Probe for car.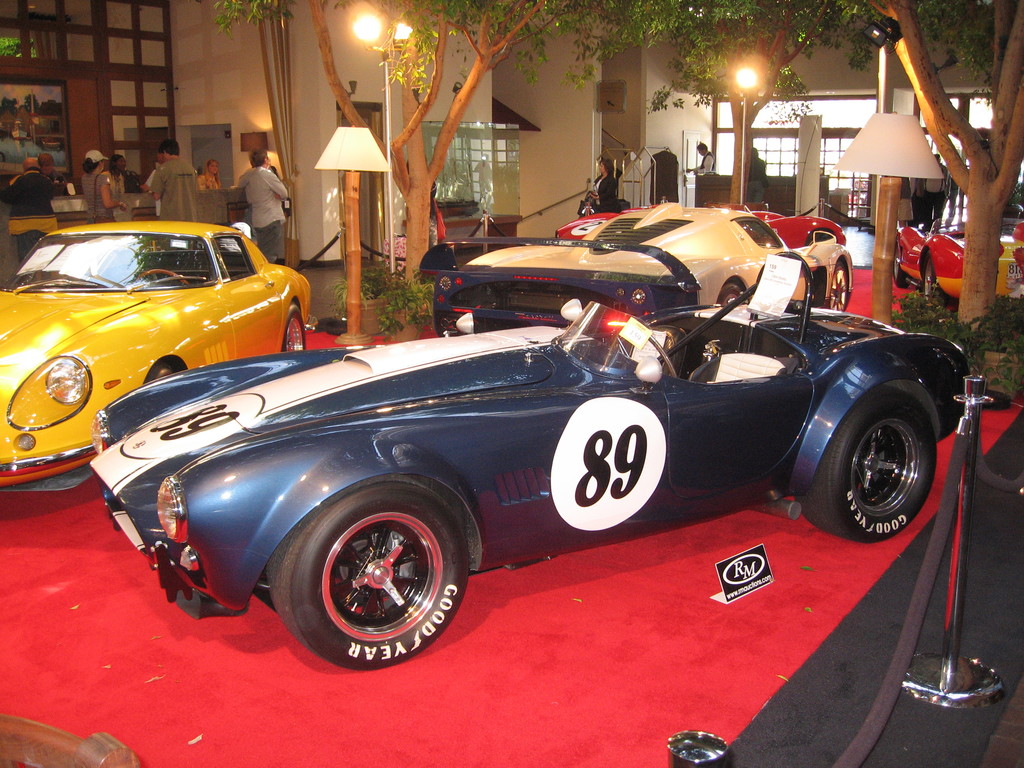
Probe result: BBox(424, 204, 847, 328).
